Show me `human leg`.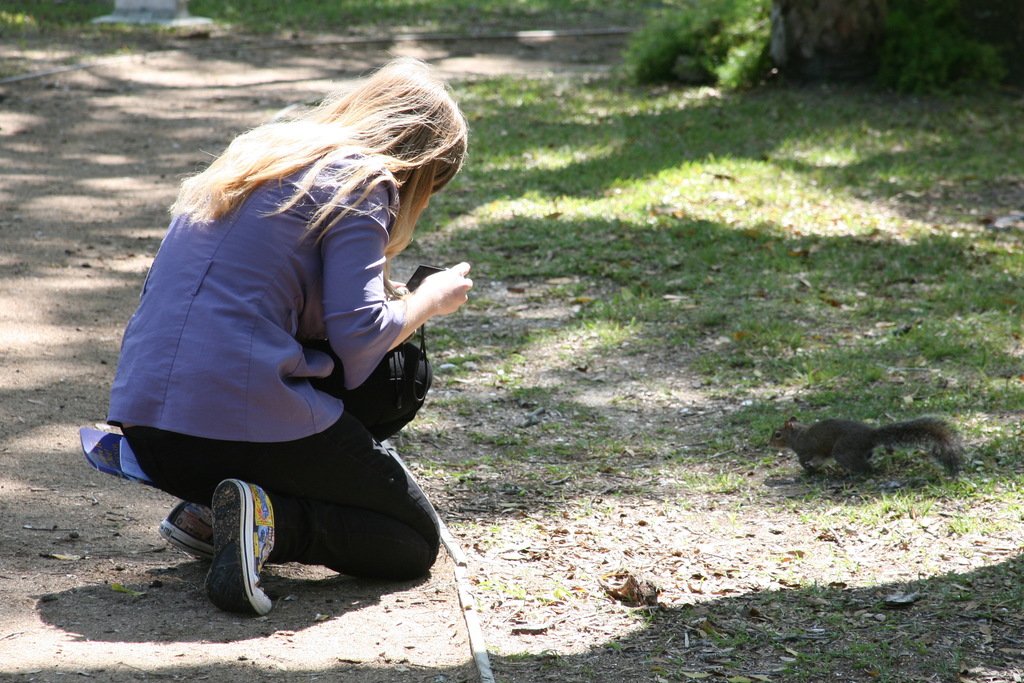
`human leg` is here: l=168, t=341, r=440, b=620.
